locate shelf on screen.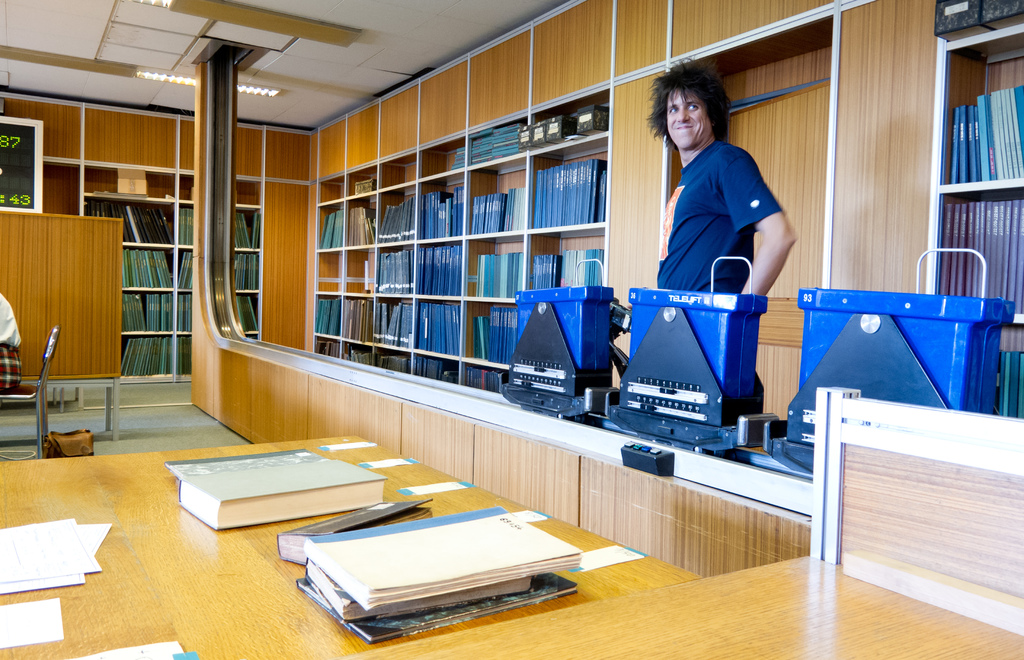
On screen at (left=519, top=227, right=605, bottom=296).
